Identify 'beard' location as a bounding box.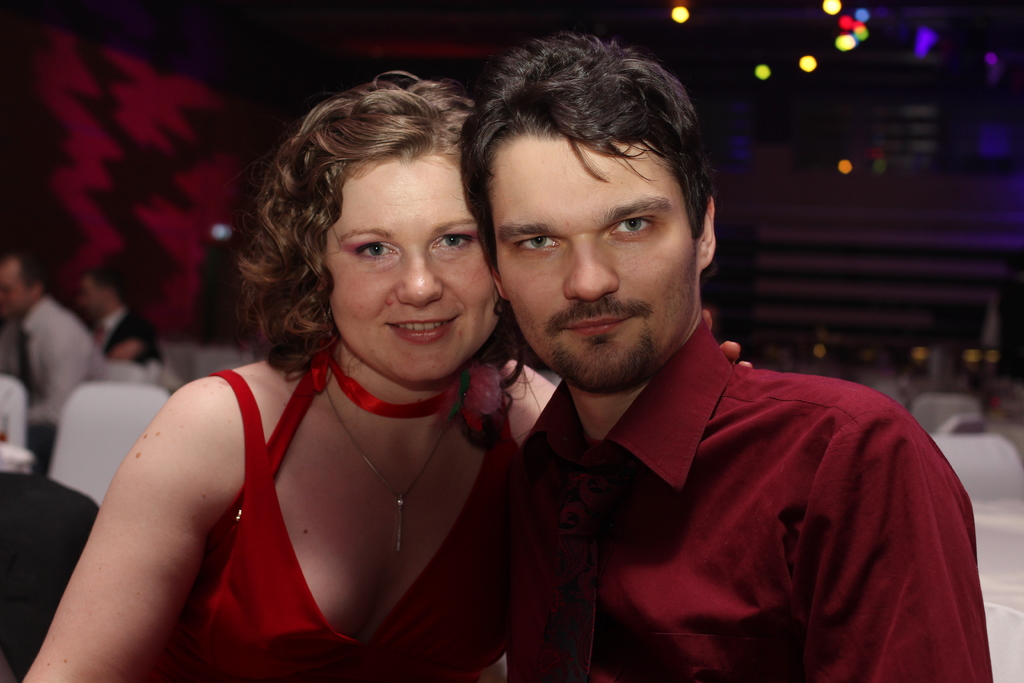
box(546, 318, 660, 395).
